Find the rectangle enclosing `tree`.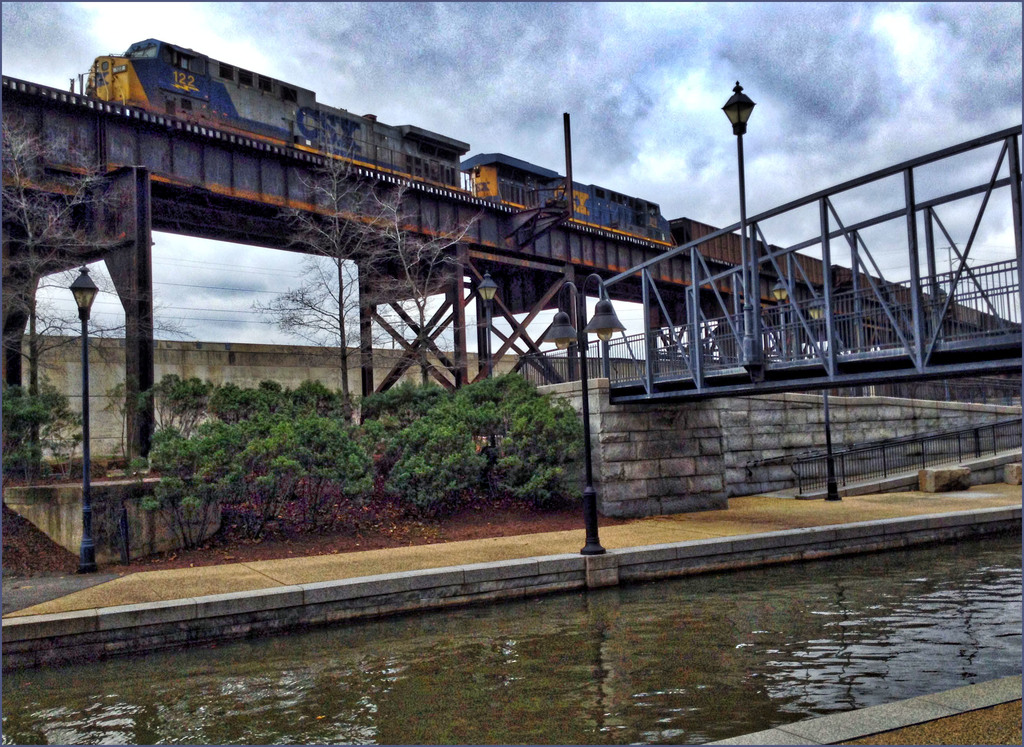
[left=258, top=96, right=483, bottom=436].
